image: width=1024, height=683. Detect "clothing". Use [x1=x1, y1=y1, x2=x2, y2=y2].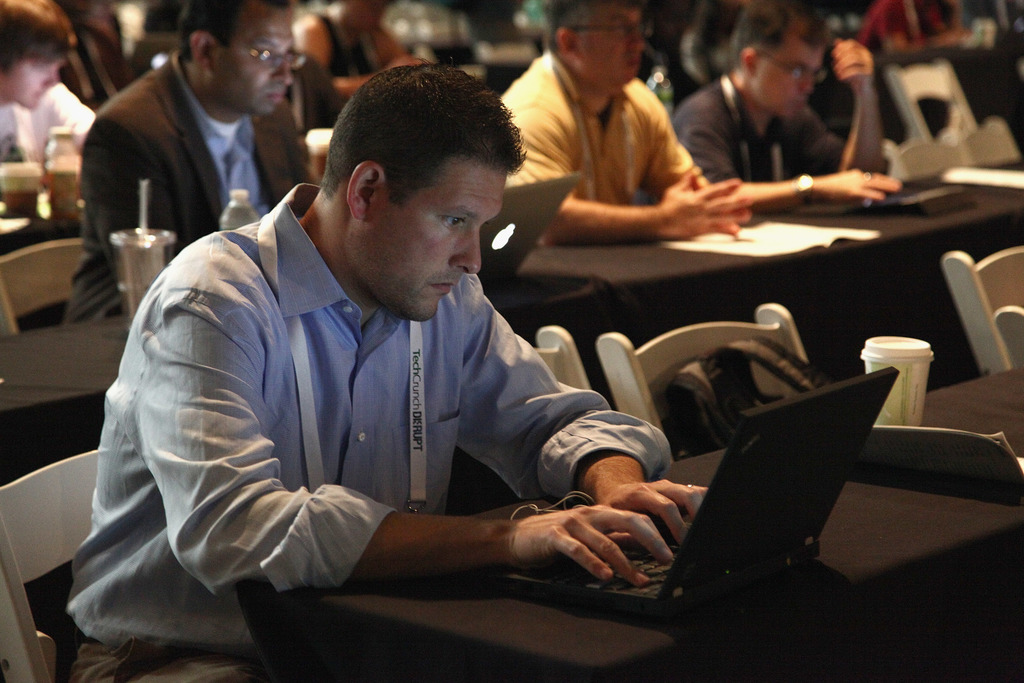
[x1=0, y1=78, x2=101, y2=163].
